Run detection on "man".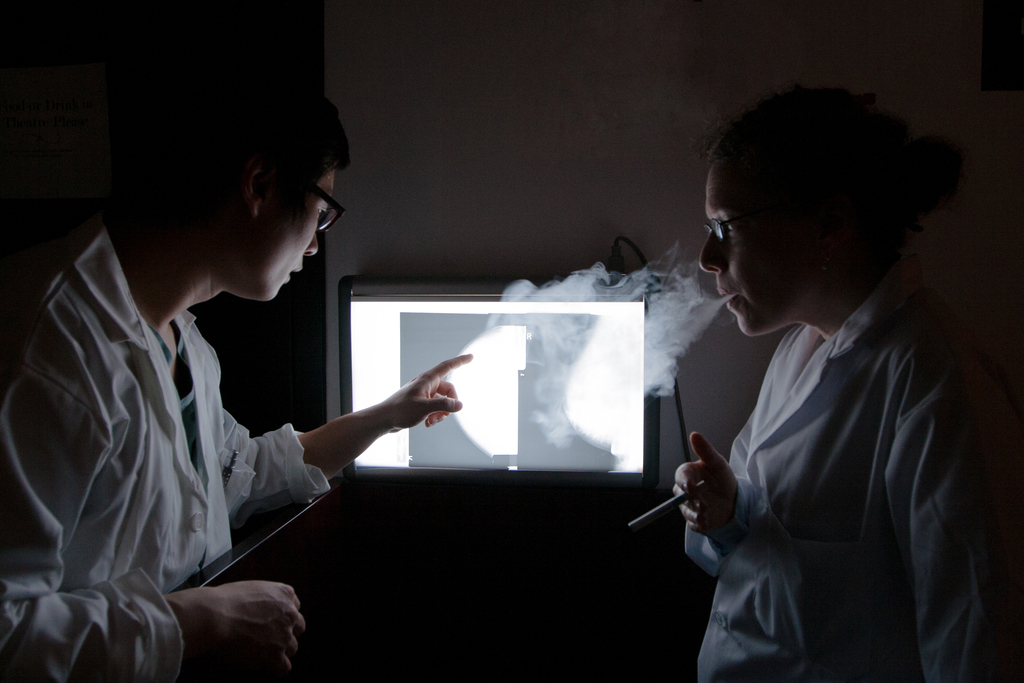
Result: locate(0, 77, 472, 682).
